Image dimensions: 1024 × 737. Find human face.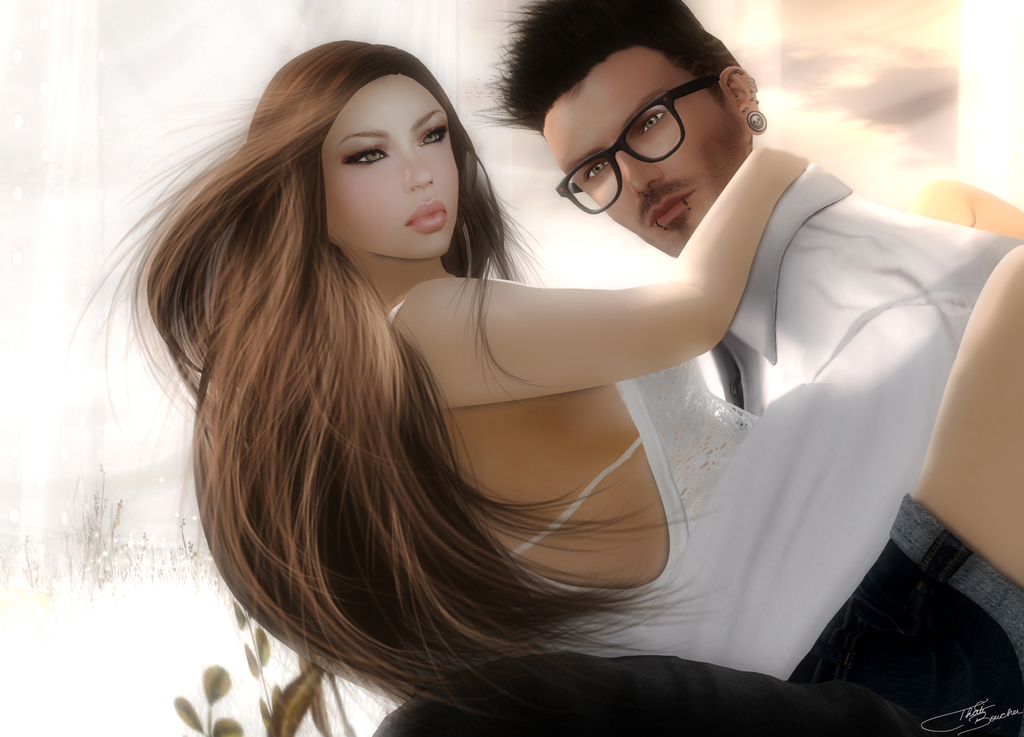
bbox=[328, 75, 456, 260].
